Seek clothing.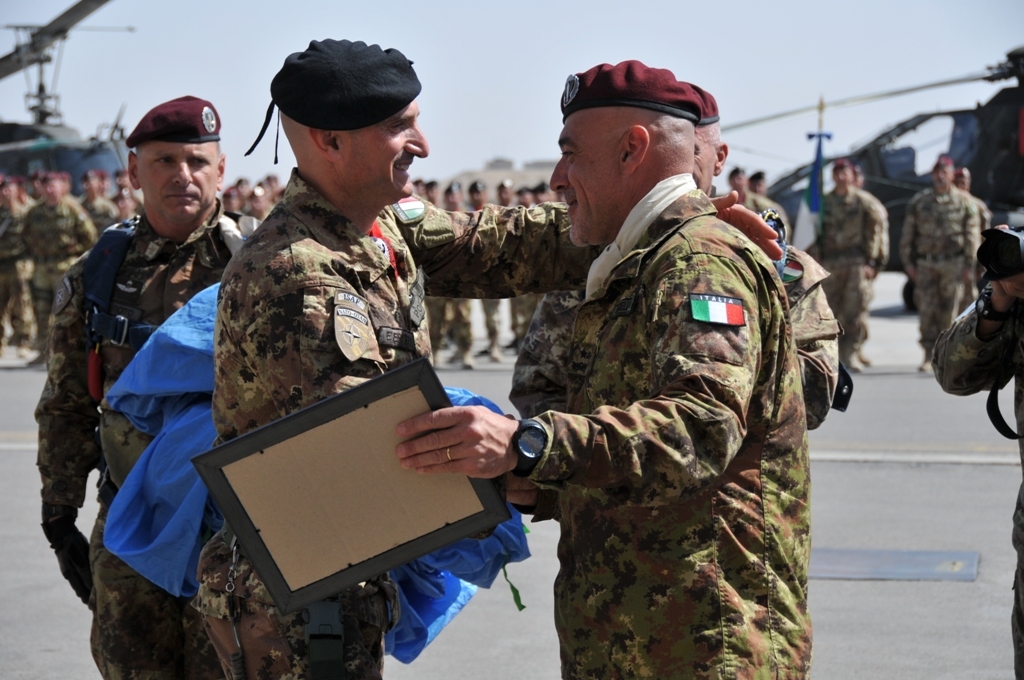
(left=915, top=189, right=964, bottom=363).
